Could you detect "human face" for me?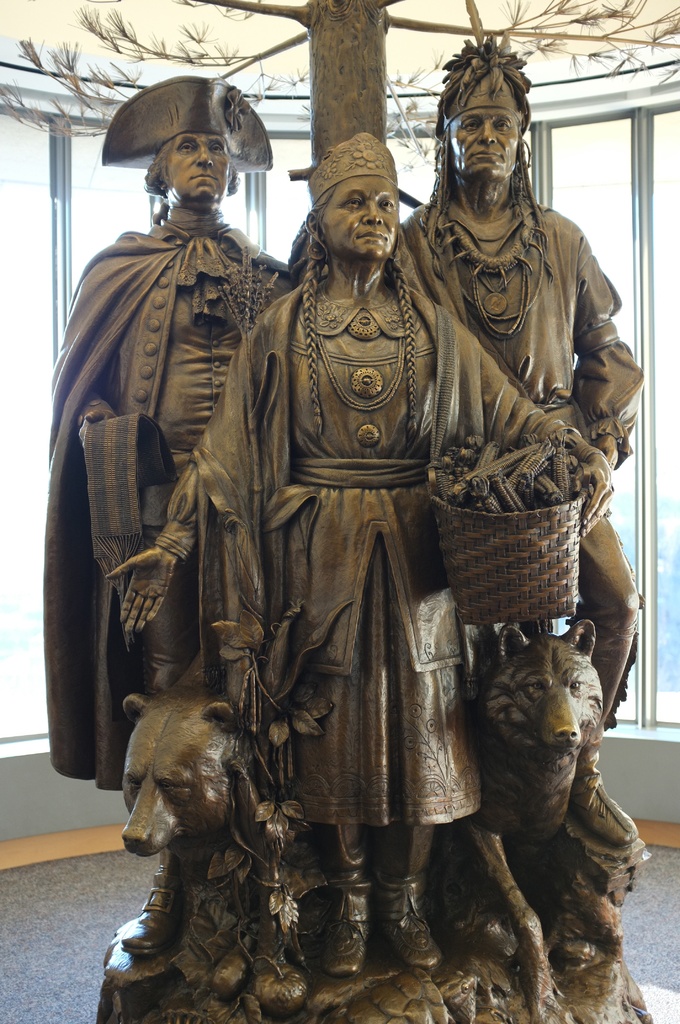
Detection result: pyautogui.locateOnScreen(165, 132, 232, 205).
